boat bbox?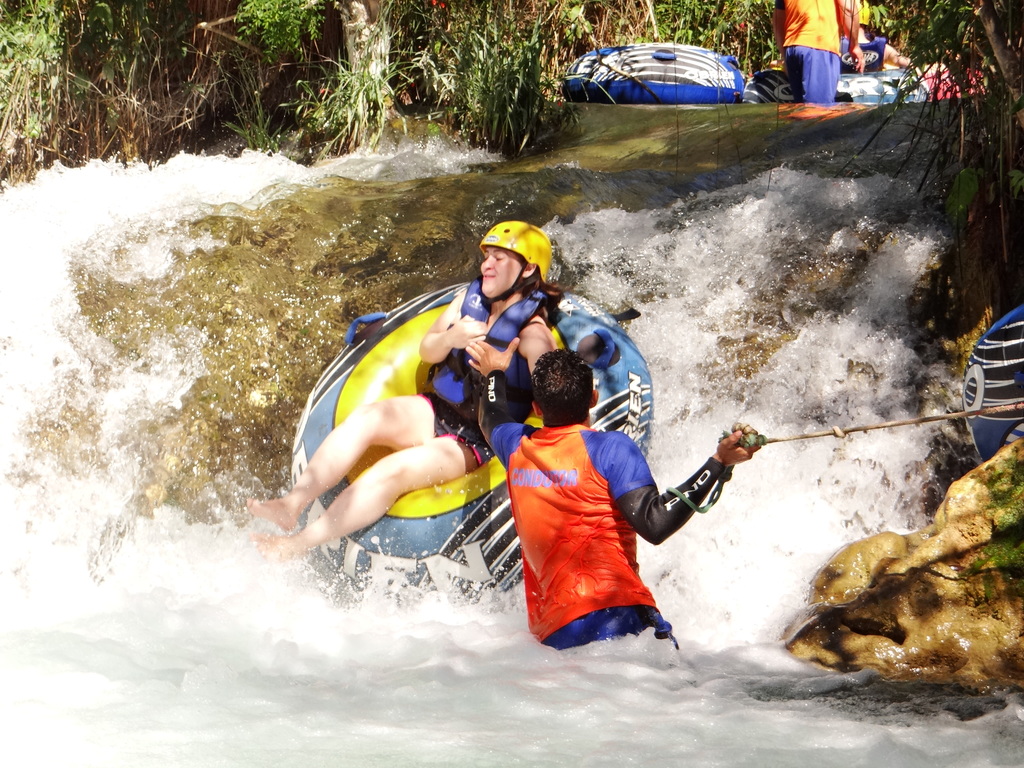
(743,63,925,107)
